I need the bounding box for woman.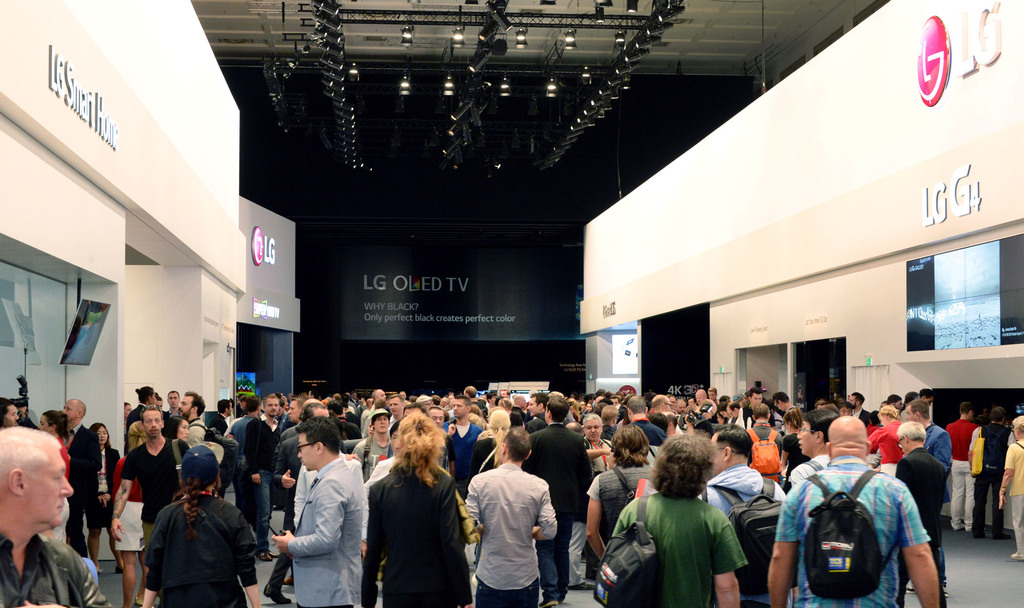
Here it is: {"x1": 365, "y1": 412, "x2": 460, "y2": 607}.
